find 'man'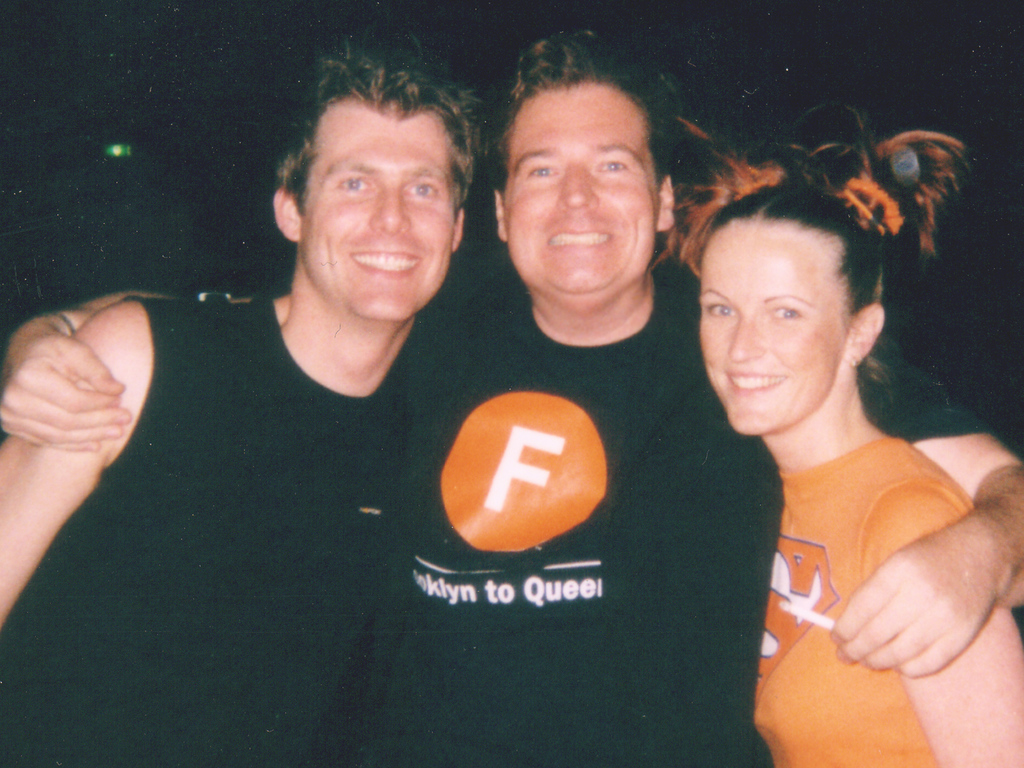
0,28,486,767
